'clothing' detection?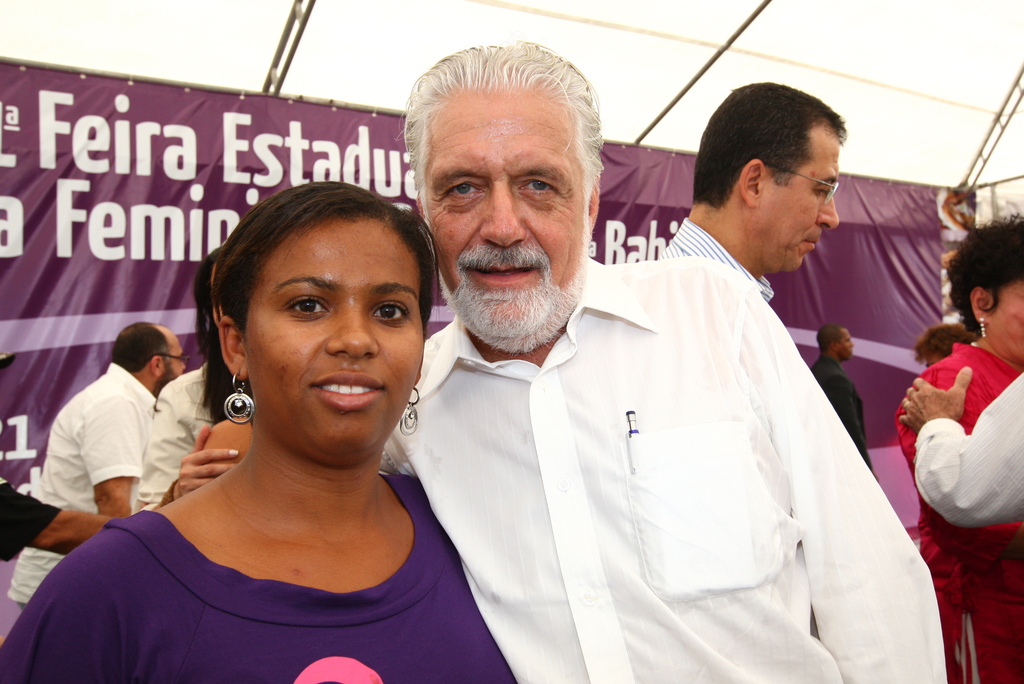
crop(805, 352, 871, 464)
